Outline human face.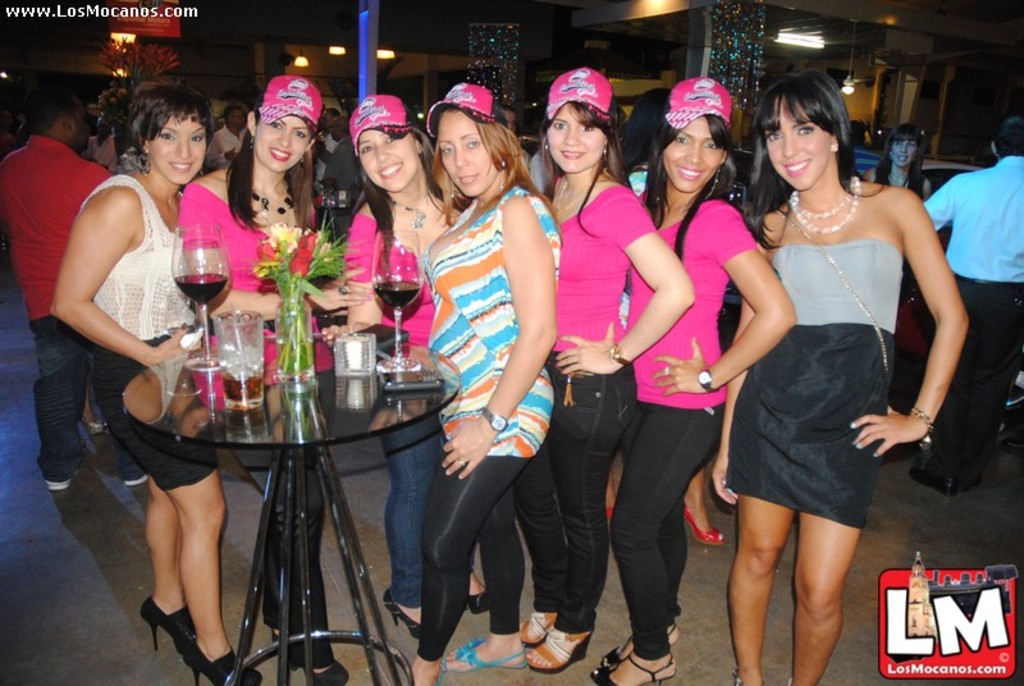
Outline: Rect(765, 97, 831, 189).
